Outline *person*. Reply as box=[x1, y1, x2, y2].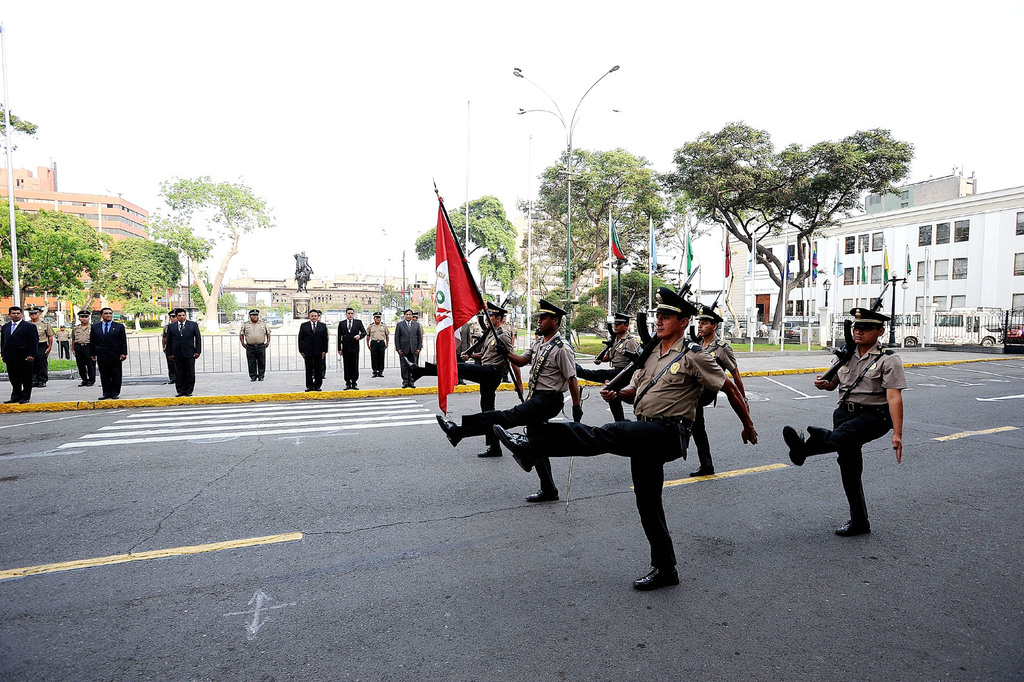
box=[0, 302, 37, 404].
